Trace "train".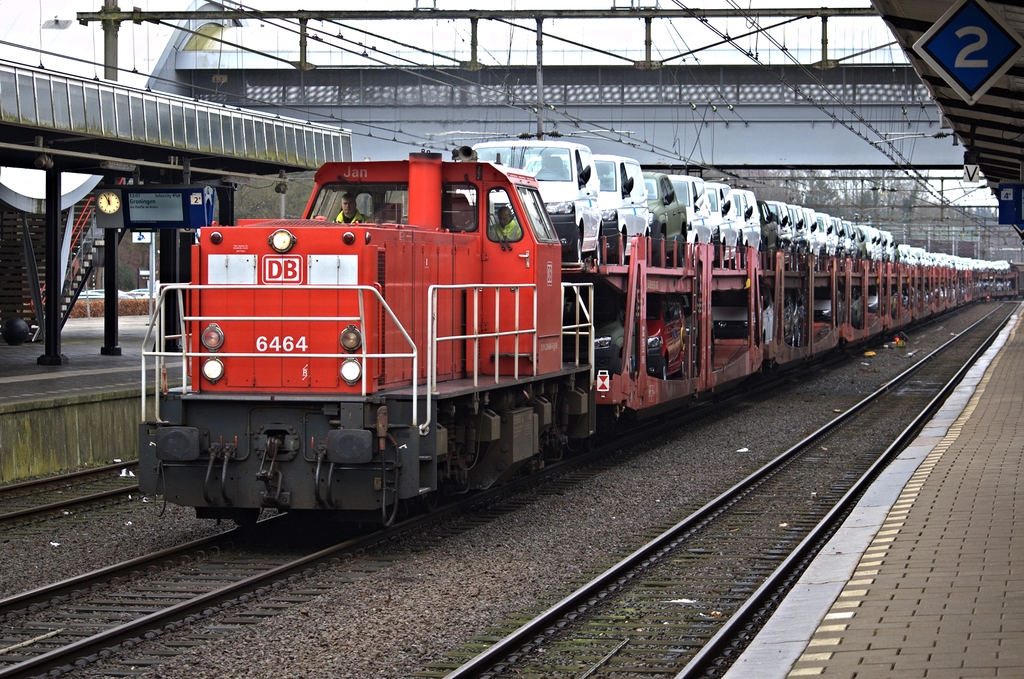
Traced to <region>97, 139, 1002, 526</region>.
